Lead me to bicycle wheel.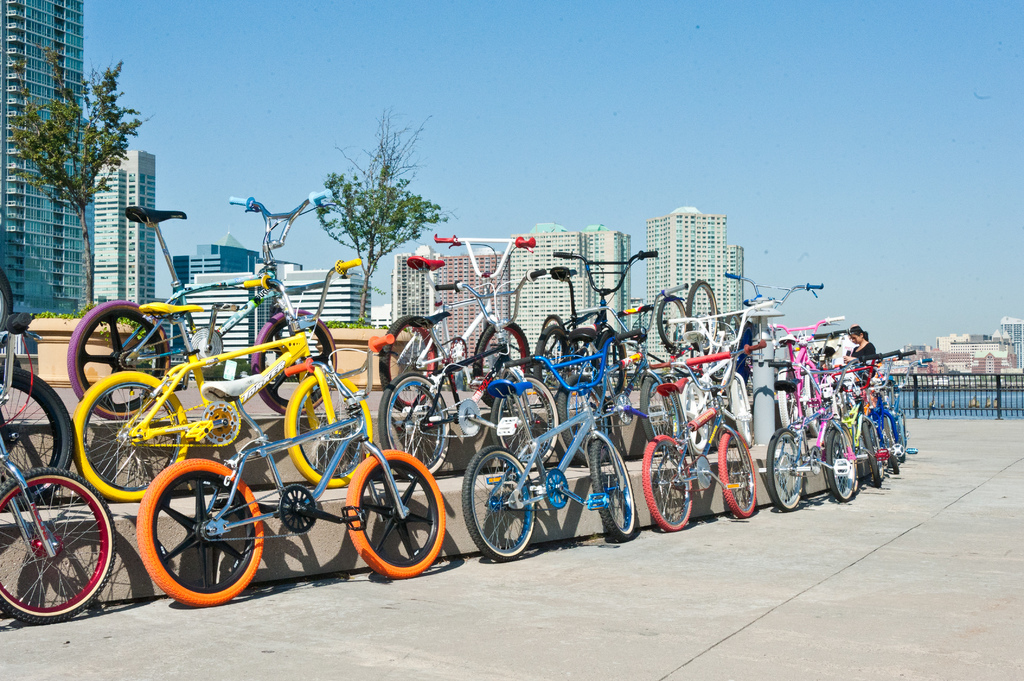
Lead to 552, 371, 609, 467.
